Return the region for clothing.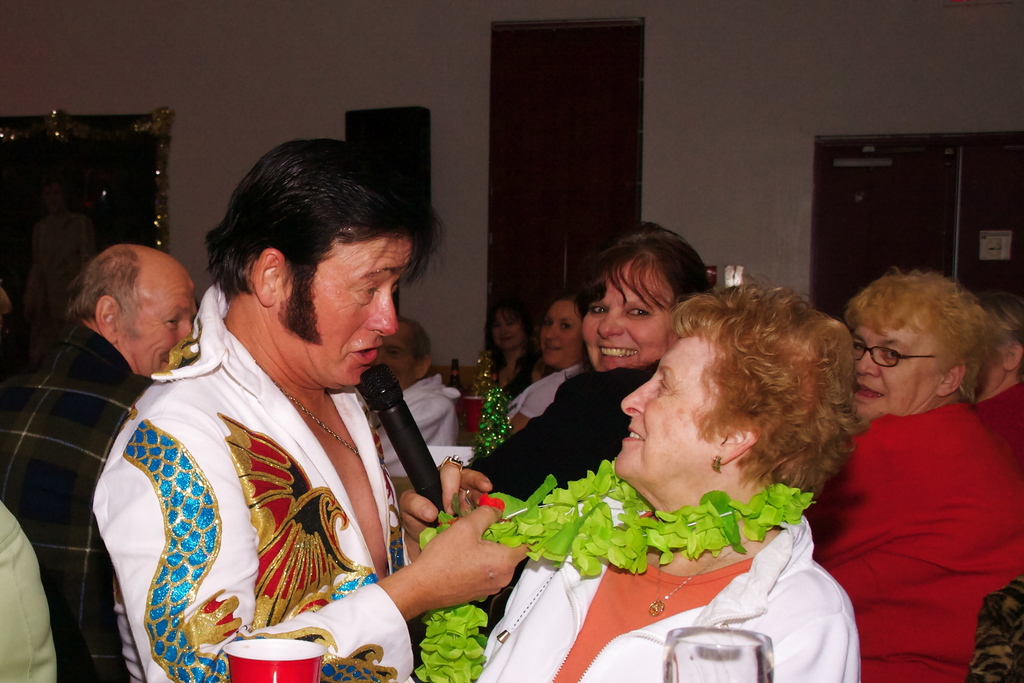
detection(116, 269, 426, 682).
